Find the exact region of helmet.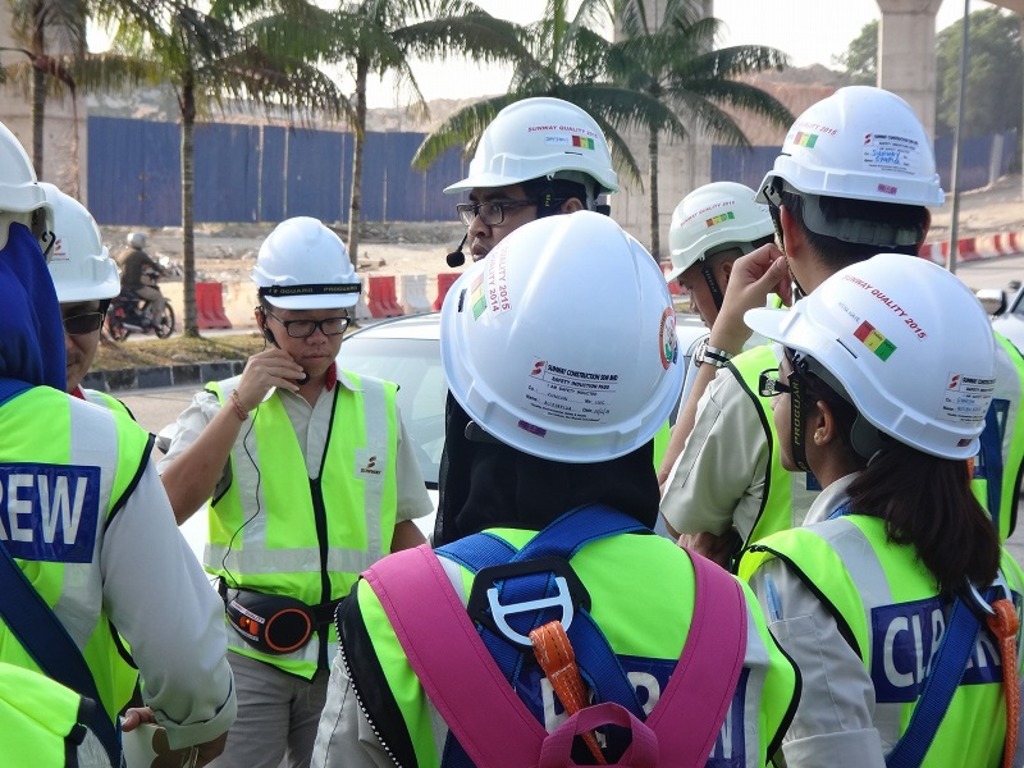
Exact region: rect(41, 175, 124, 305).
